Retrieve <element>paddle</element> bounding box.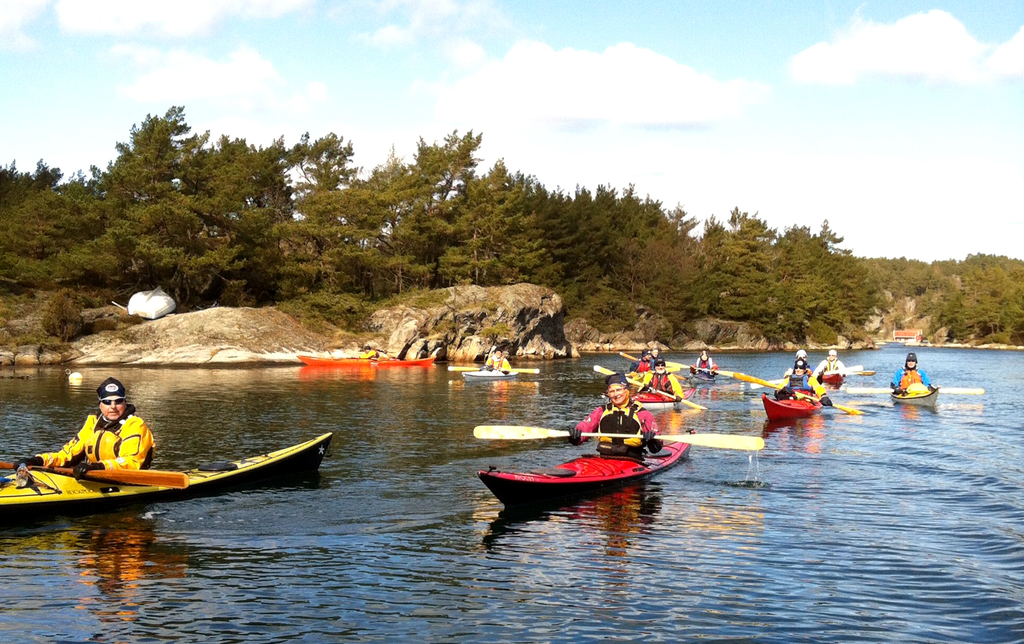
Bounding box: <box>15,382,408,515</box>.
